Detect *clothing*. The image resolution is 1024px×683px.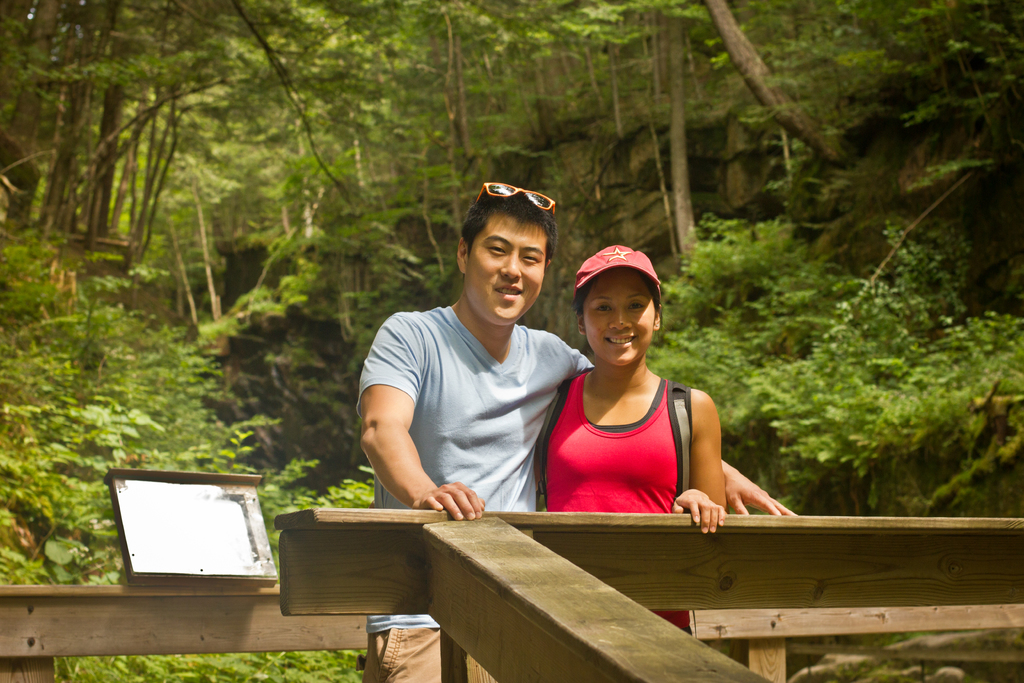
[552, 372, 701, 637].
